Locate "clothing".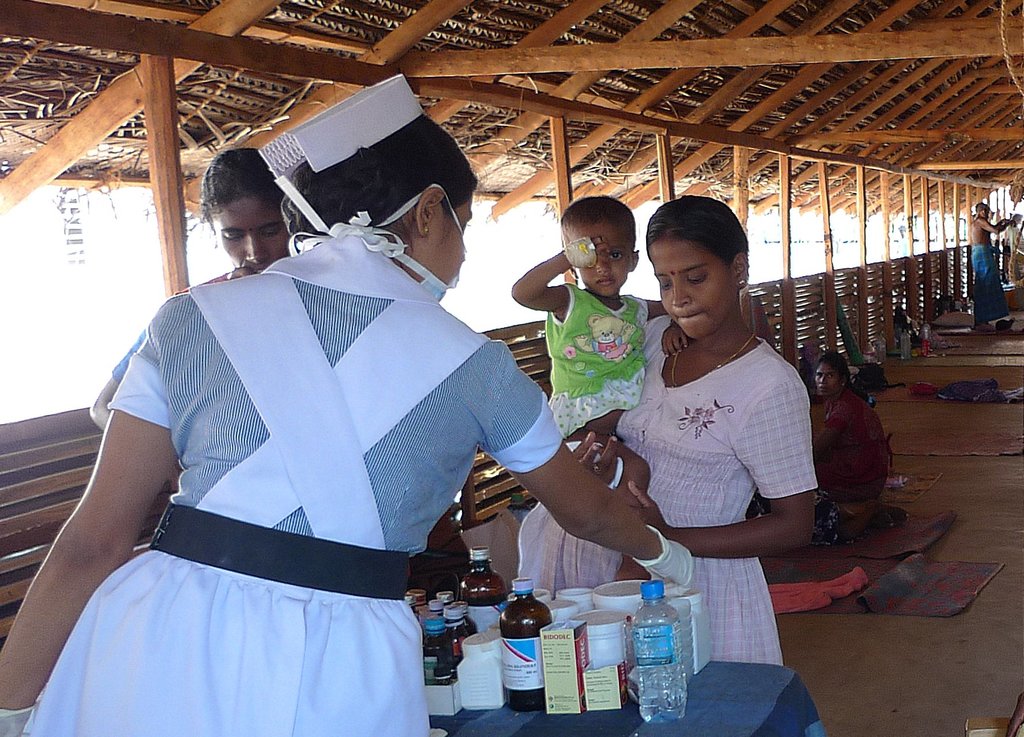
Bounding box: [497, 302, 822, 696].
